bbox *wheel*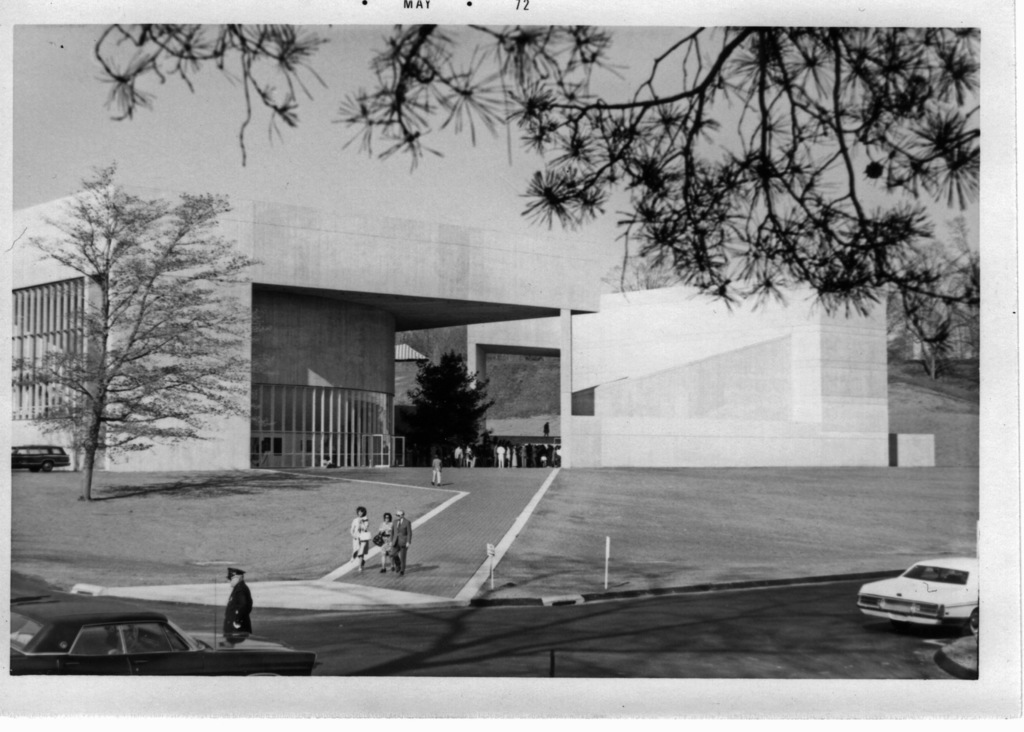
BBox(45, 460, 53, 471)
